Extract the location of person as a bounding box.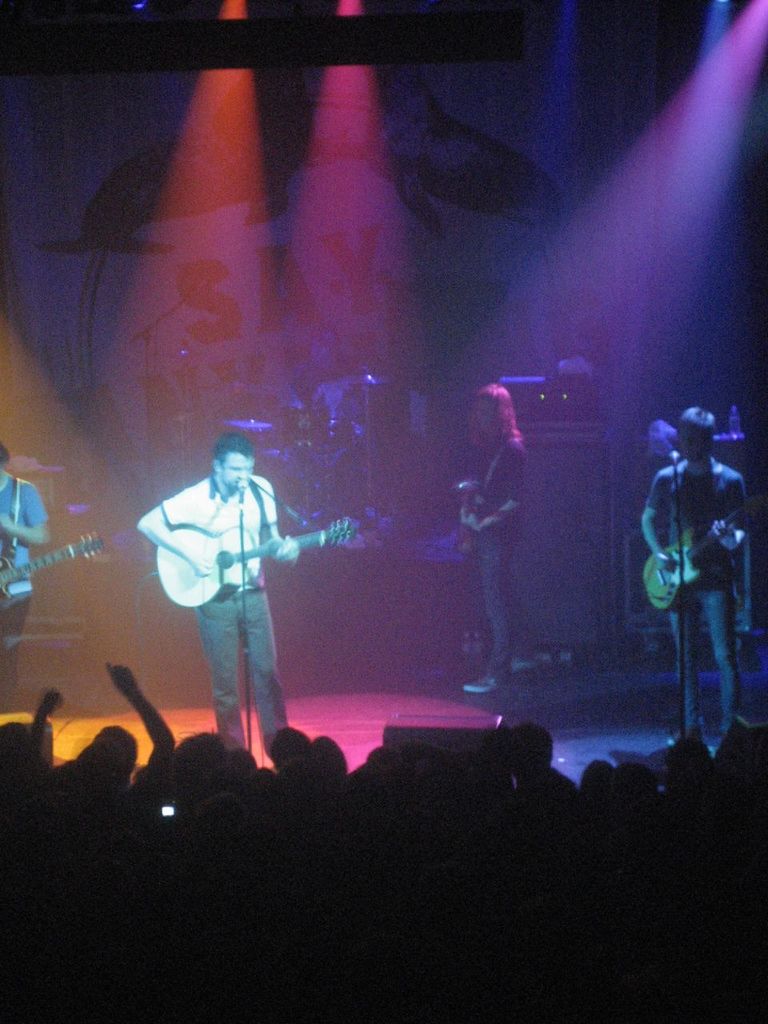
<region>238, 761, 278, 819</region>.
